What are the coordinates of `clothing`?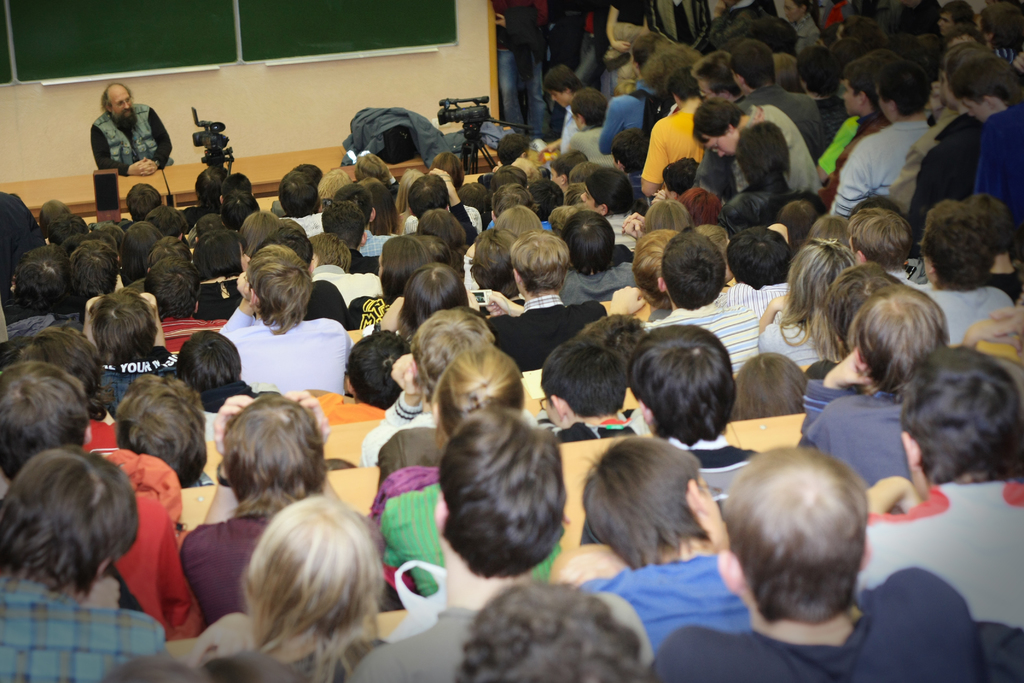
[621, 406, 644, 438].
